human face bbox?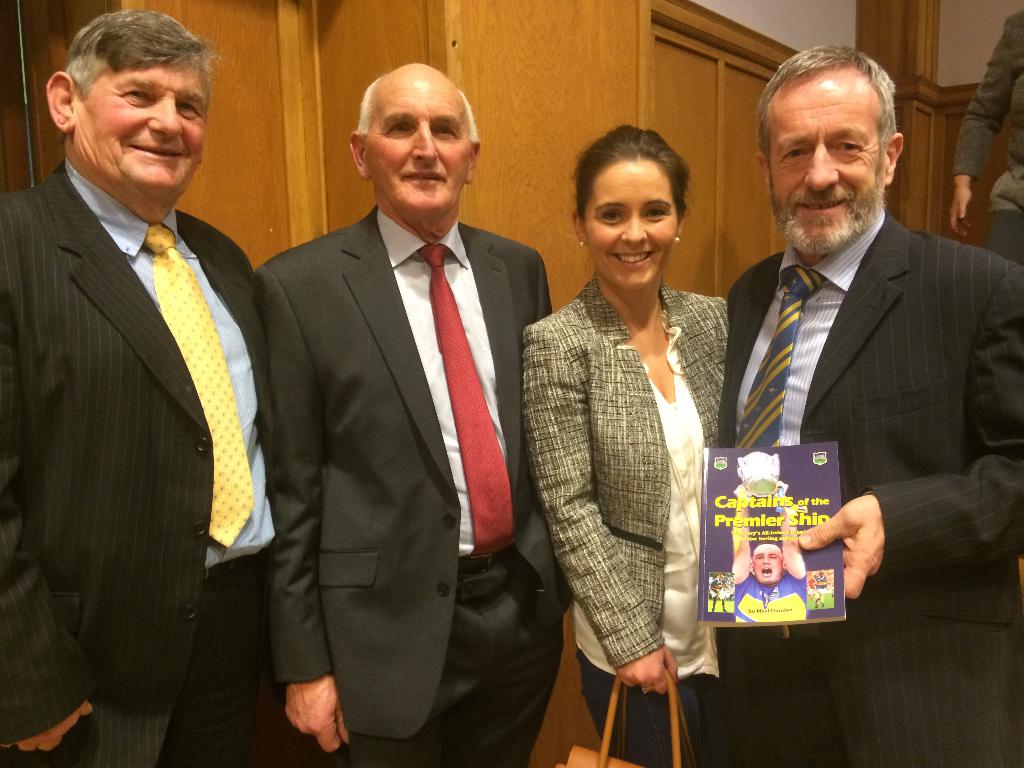
(68,56,209,200)
